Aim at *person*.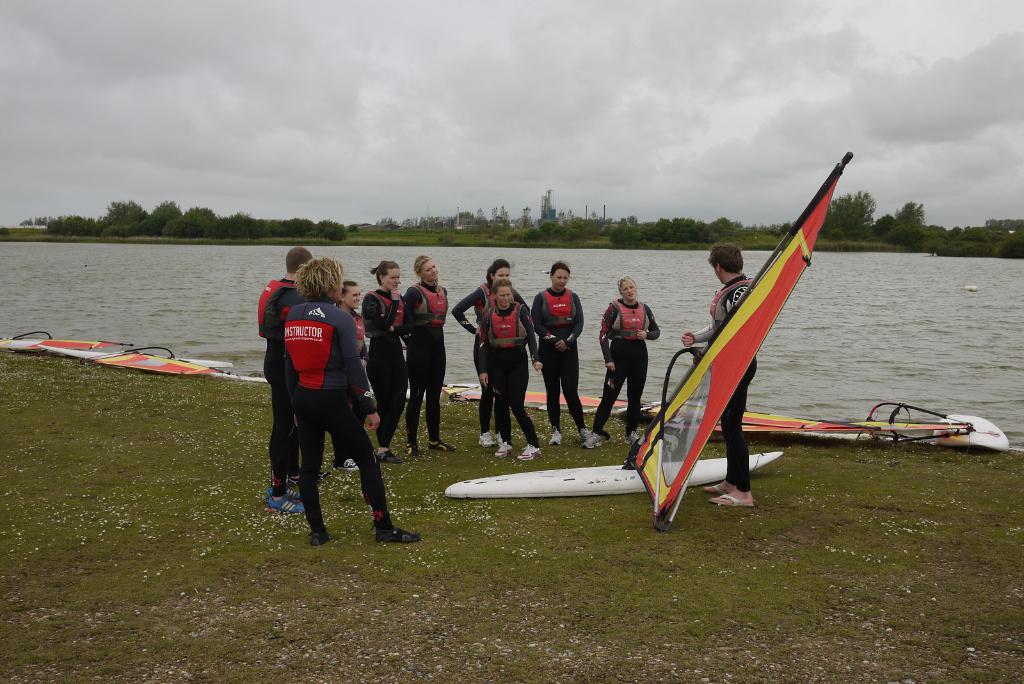
Aimed at x1=280 y1=245 x2=427 y2=548.
